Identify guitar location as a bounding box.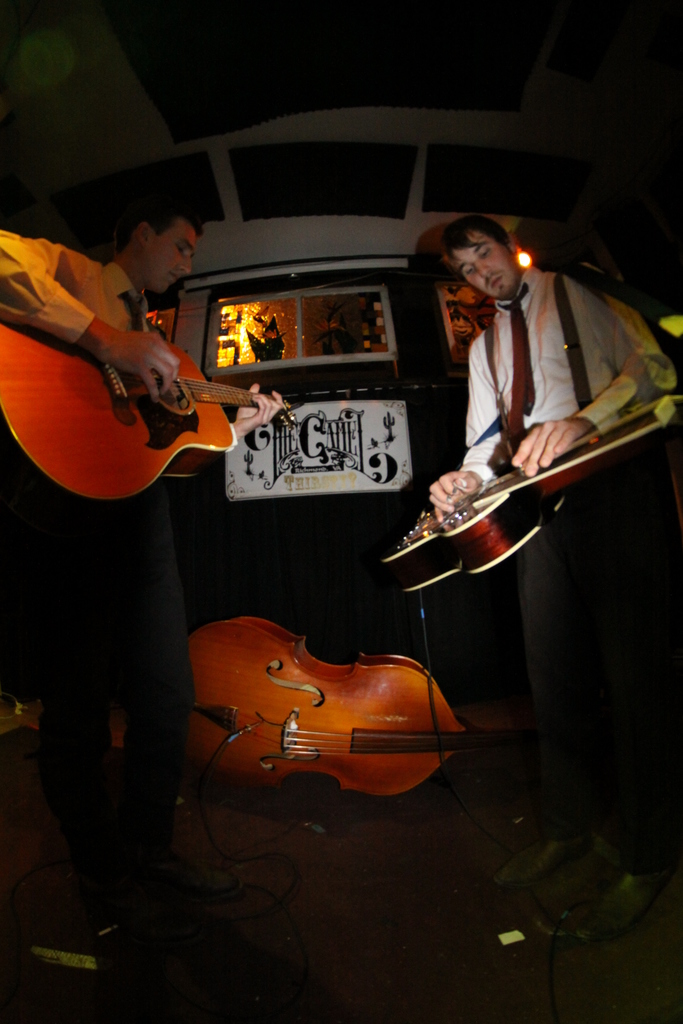
pyautogui.locateOnScreen(380, 388, 682, 596).
